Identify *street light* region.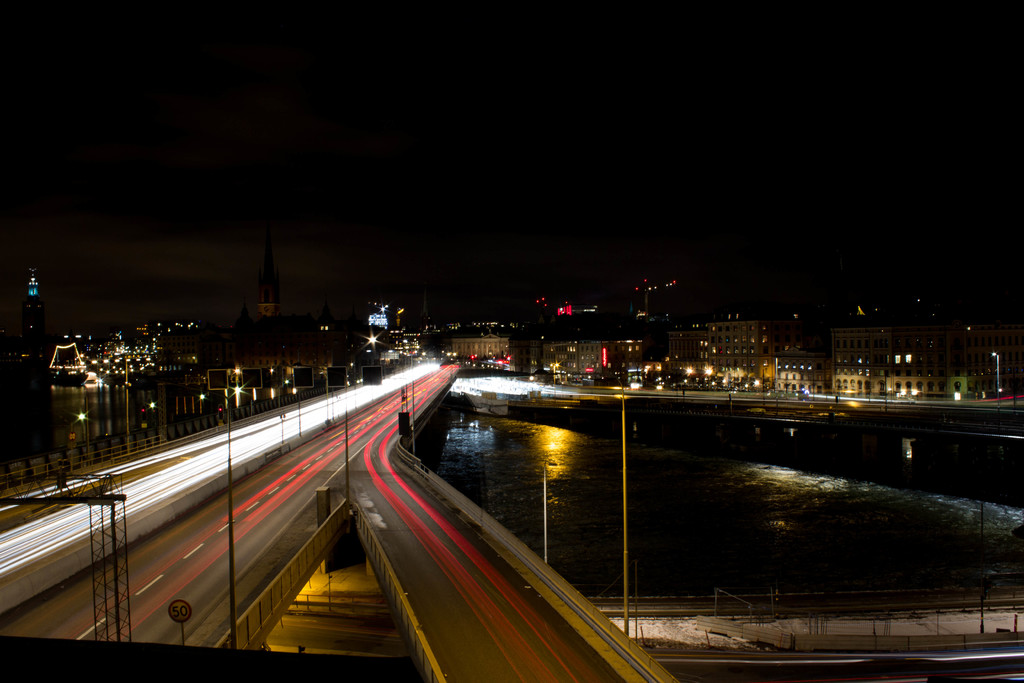
Region: region(131, 378, 240, 652).
